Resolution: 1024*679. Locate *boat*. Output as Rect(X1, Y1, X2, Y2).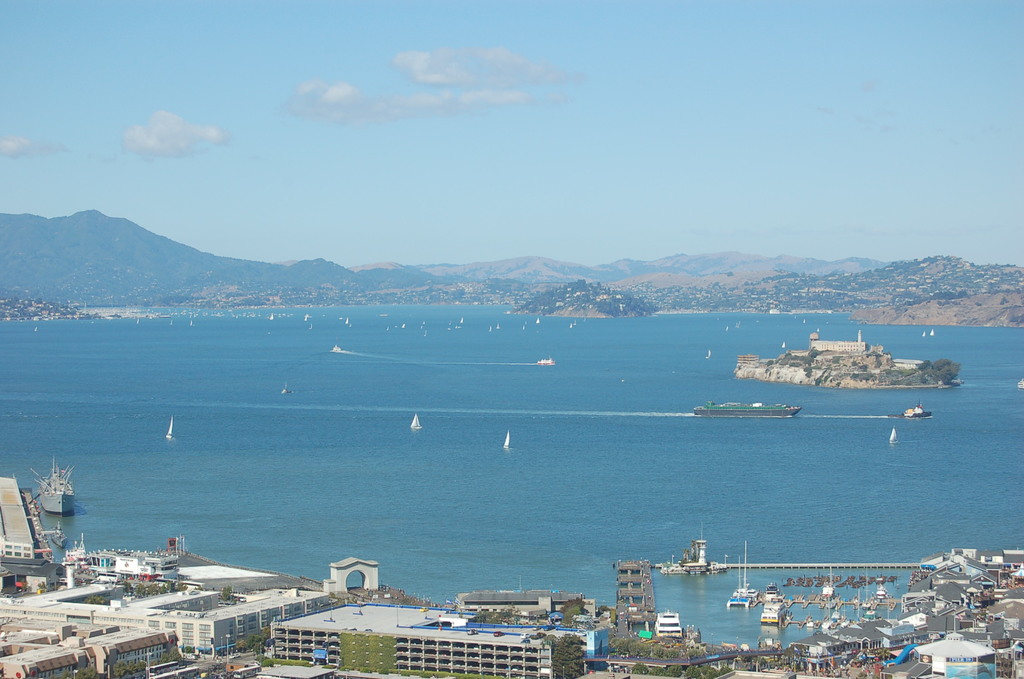
Rect(405, 409, 425, 434).
